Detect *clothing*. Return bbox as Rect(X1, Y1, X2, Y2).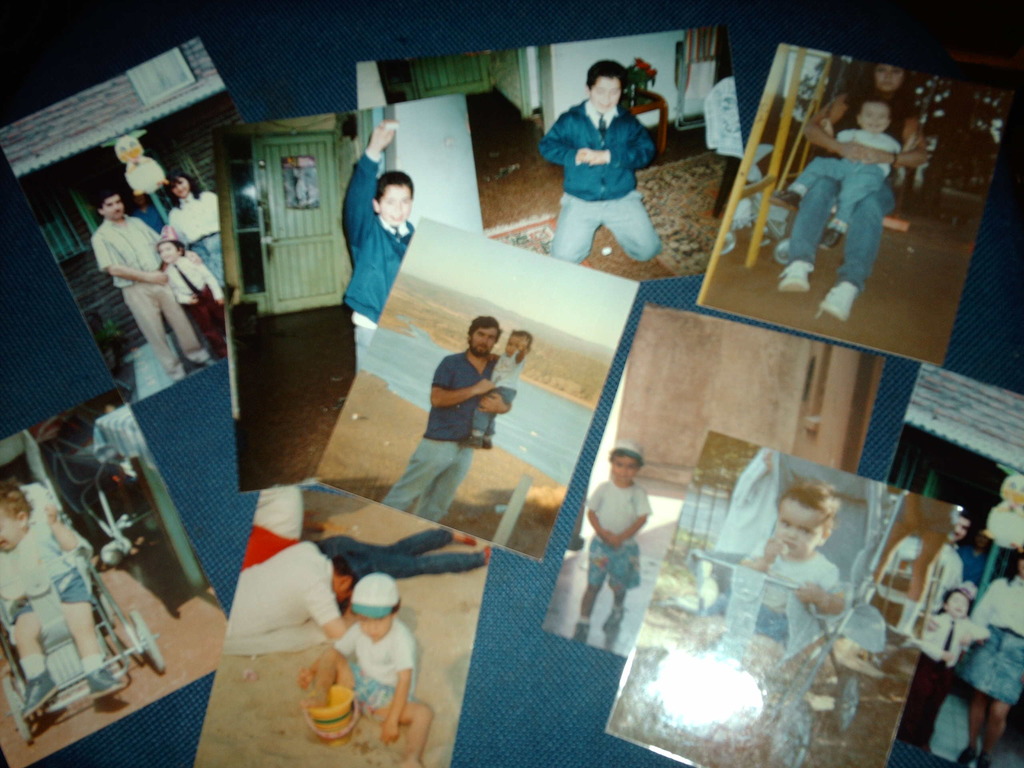
Rect(168, 192, 222, 287).
